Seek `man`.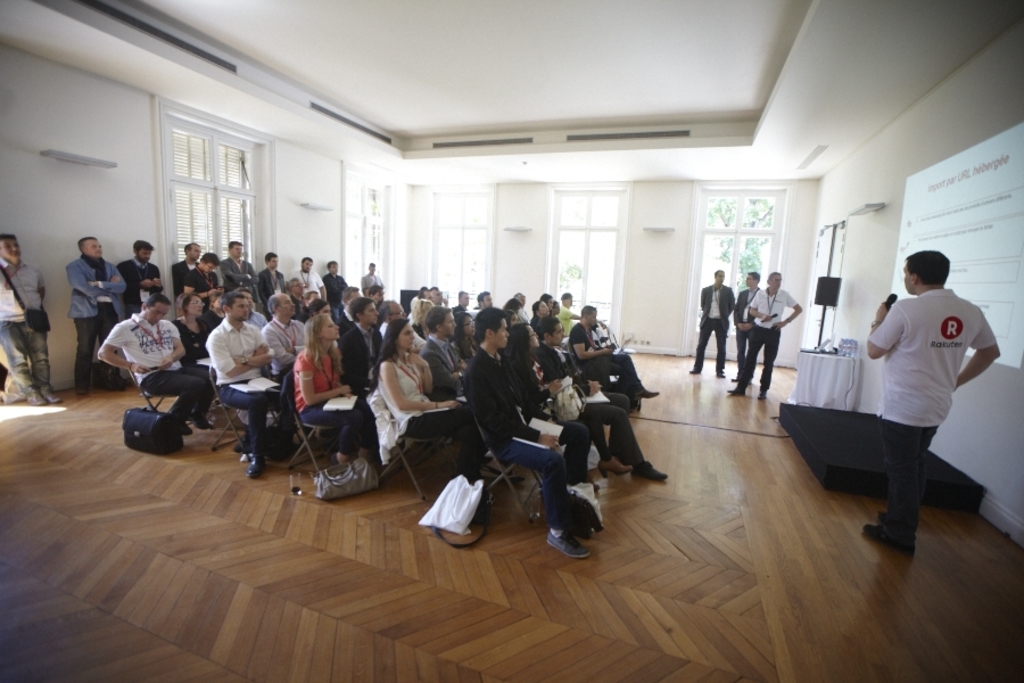
(97,290,223,442).
